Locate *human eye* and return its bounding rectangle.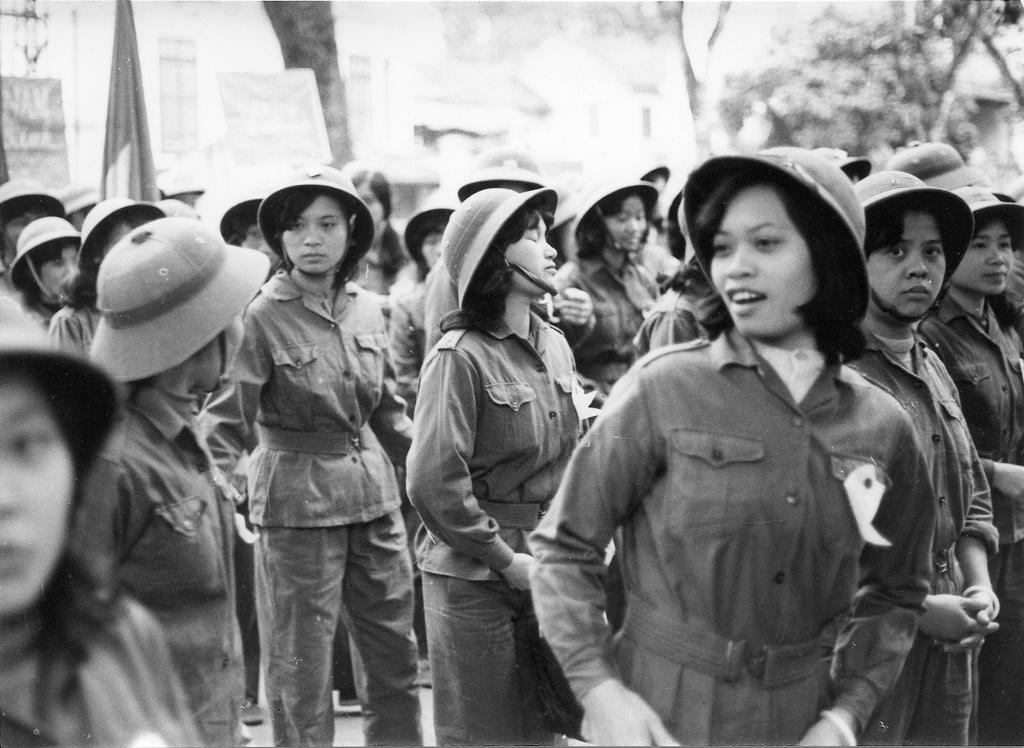
<region>754, 236, 780, 253</region>.
